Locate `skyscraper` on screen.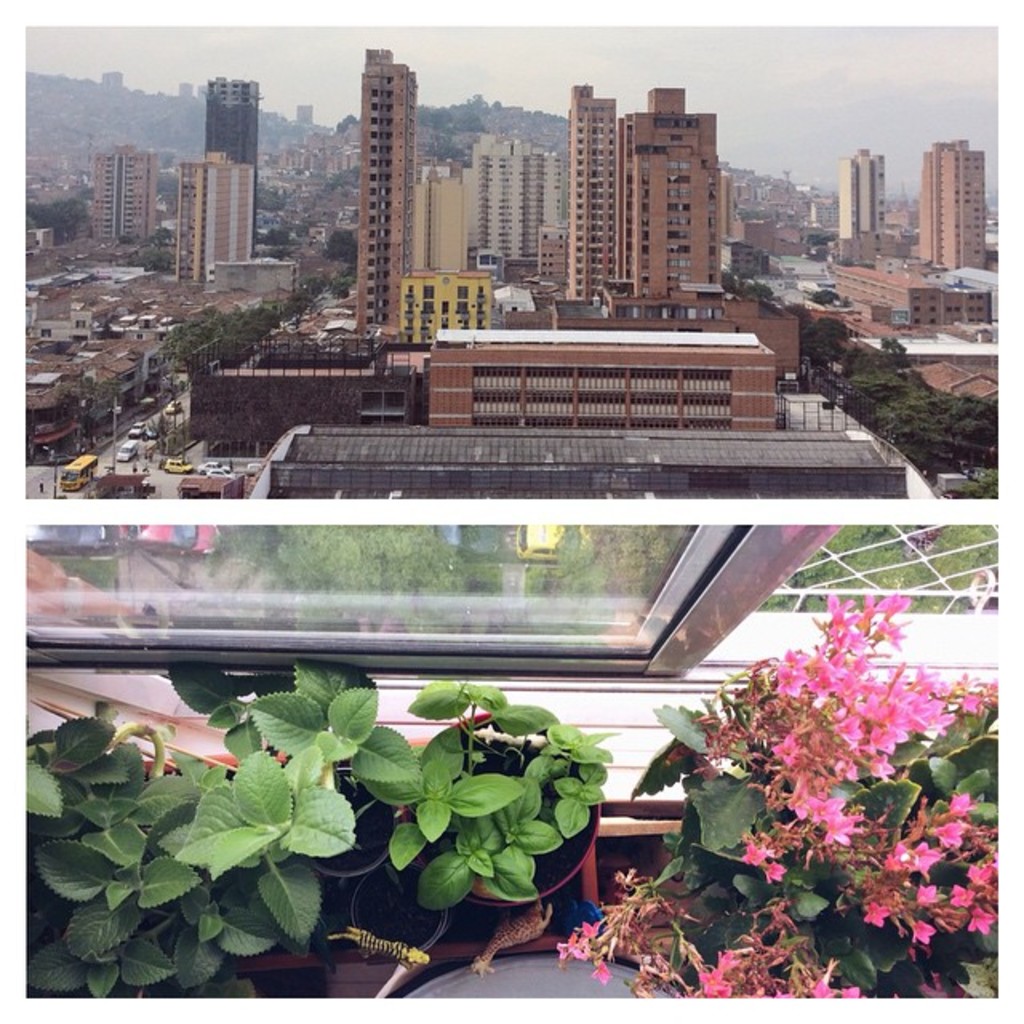
On screen at x1=357, y1=50, x2=418, y2=331.
